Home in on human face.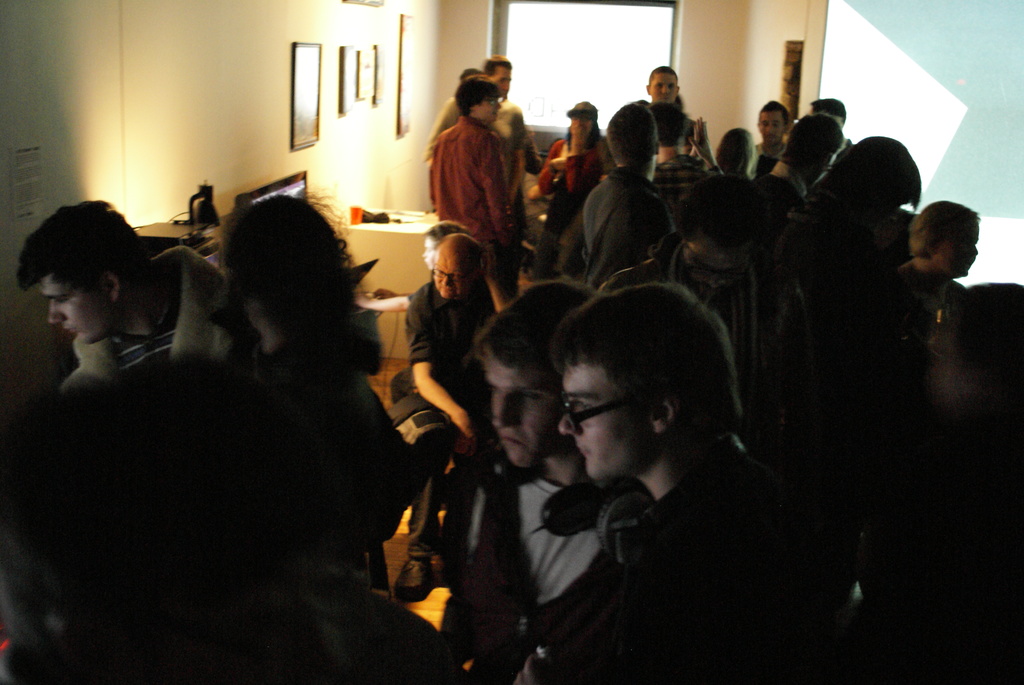
Homed in at bbox=[482, 352, 562, 471].
